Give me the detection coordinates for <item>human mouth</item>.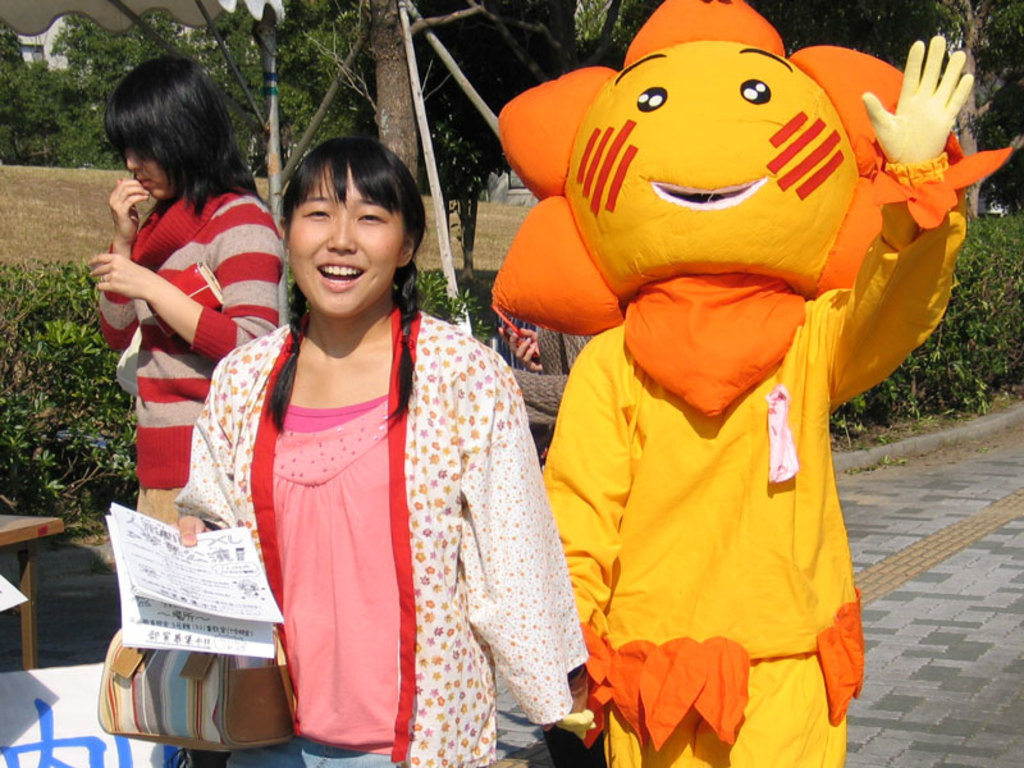
locate(137, 179, 155, 191).
